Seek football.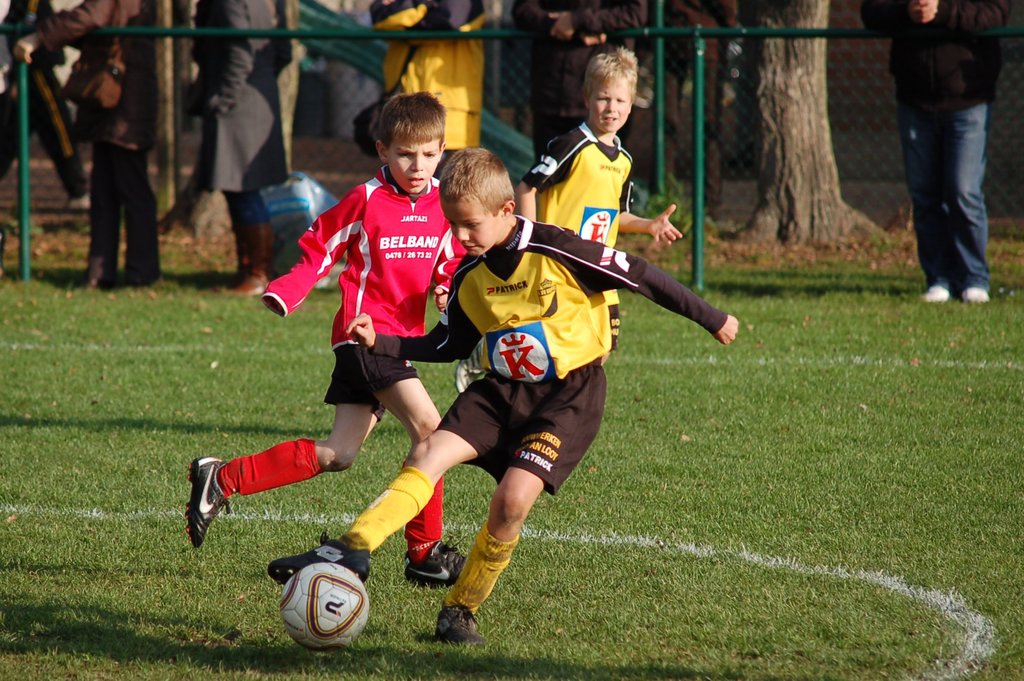
pyautogui.locateOnScreen(274, 562, 374, 653).
